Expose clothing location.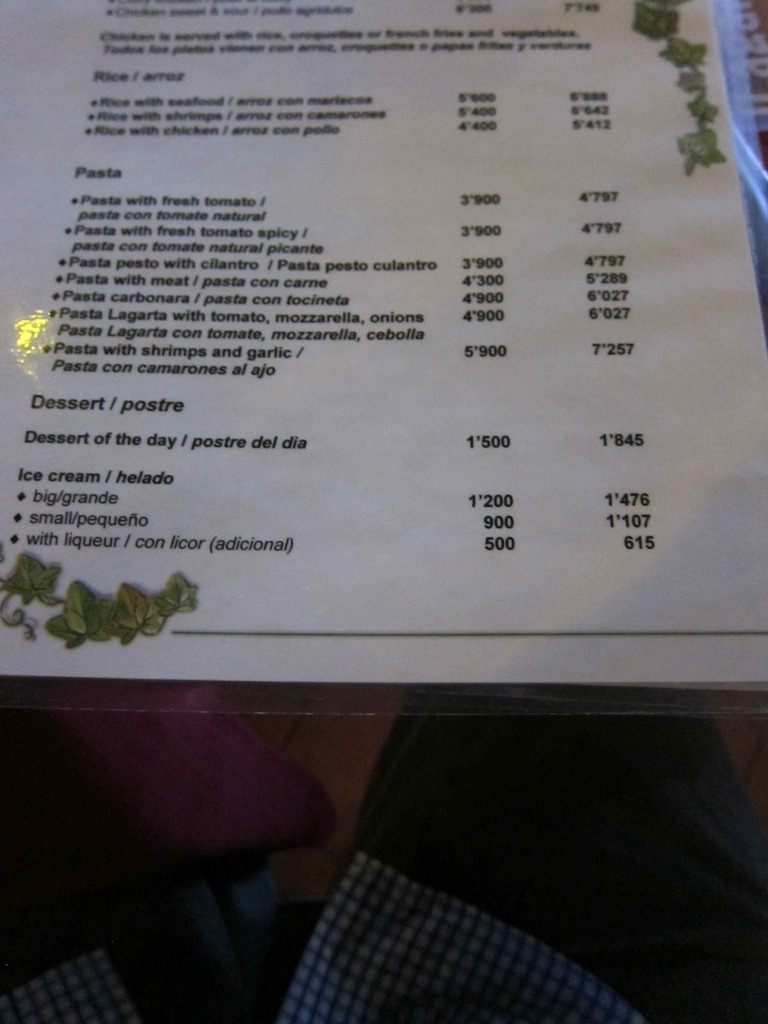
Exposed at BBox(0, 685, 767, 1023).
